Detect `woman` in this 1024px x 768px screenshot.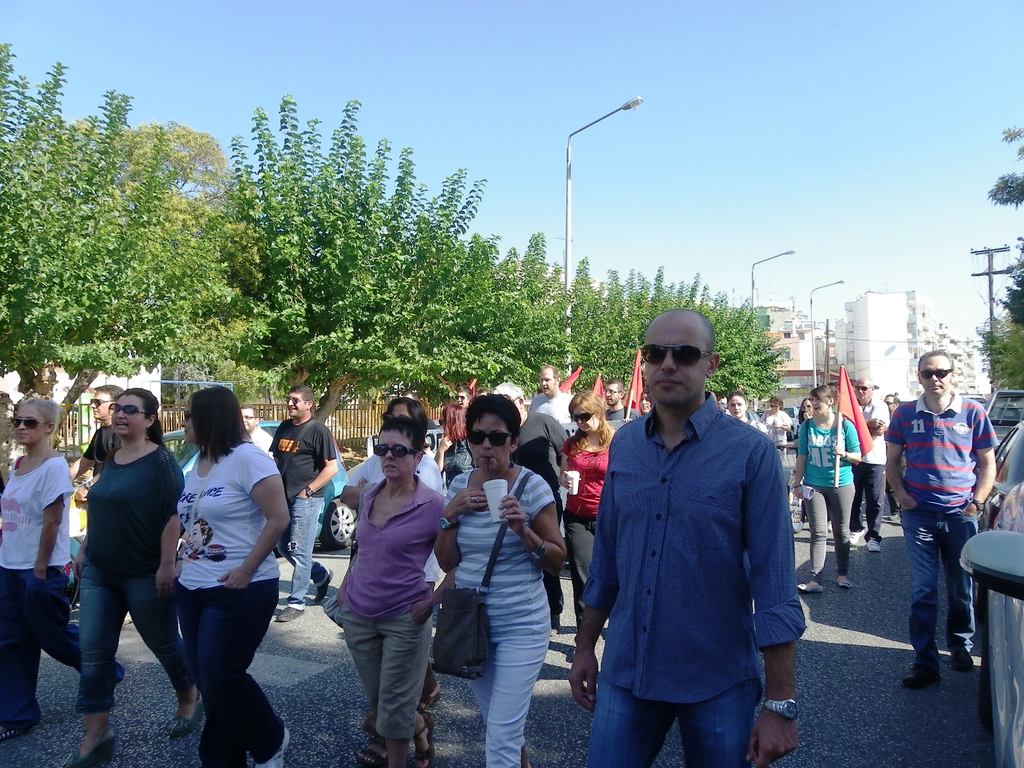
Detection: {"left": 341, "top": 394, "right": 446, "bottom": 710}.
